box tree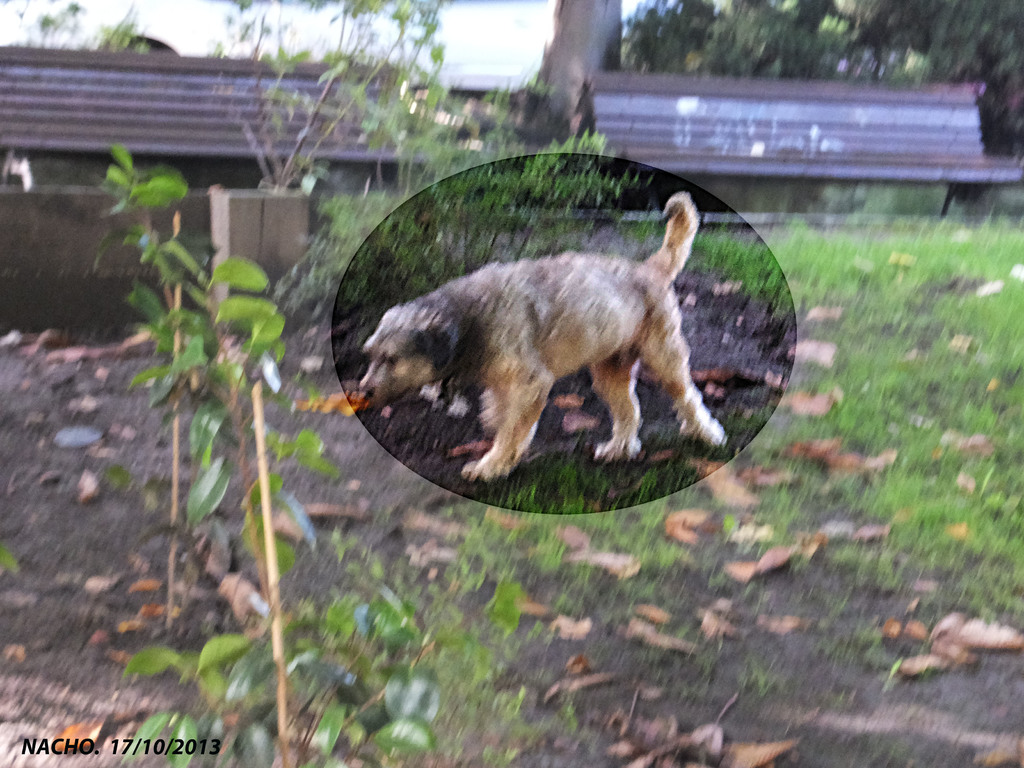
x1=99 y1=138 x2=534 y2=767
